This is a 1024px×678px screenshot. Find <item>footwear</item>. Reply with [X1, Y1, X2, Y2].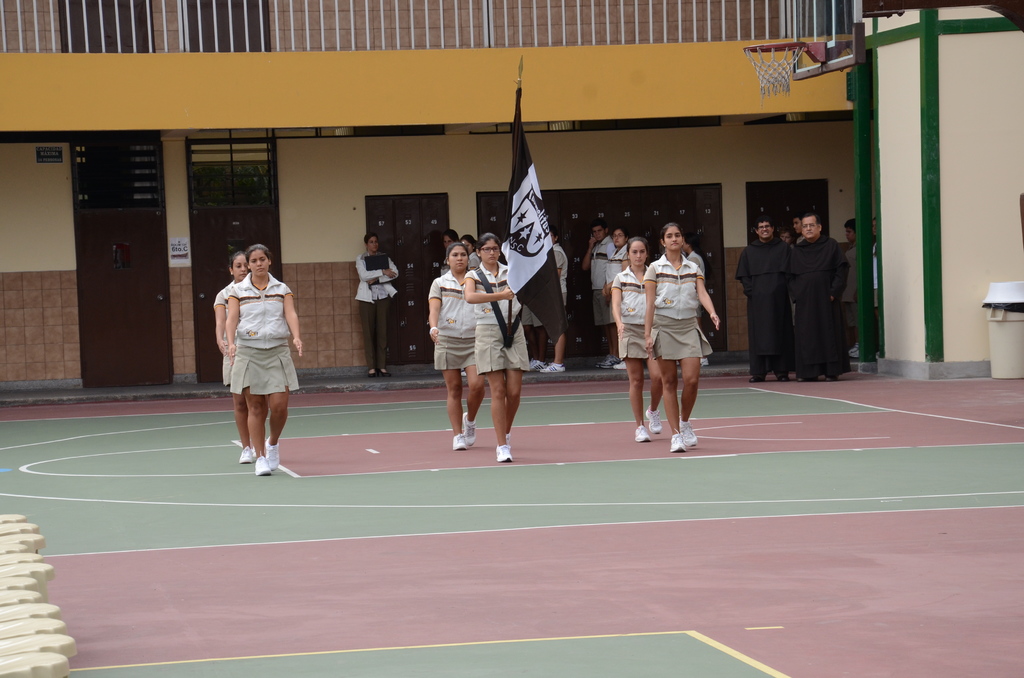
[252, 453, 269, 476].
